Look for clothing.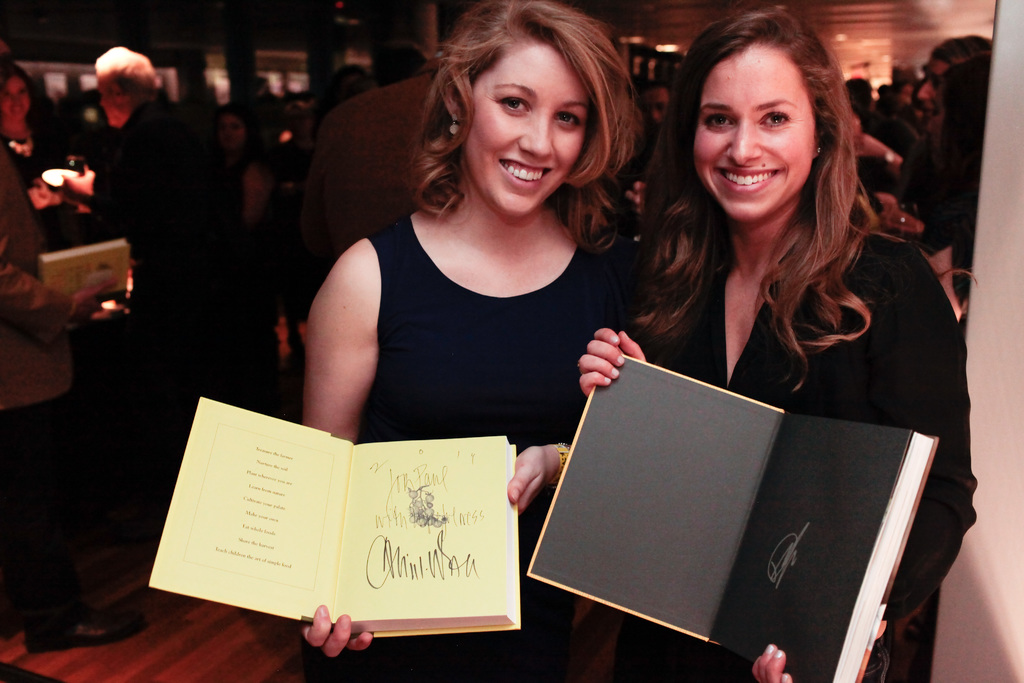
Found: (0, 140, 86, 639).
